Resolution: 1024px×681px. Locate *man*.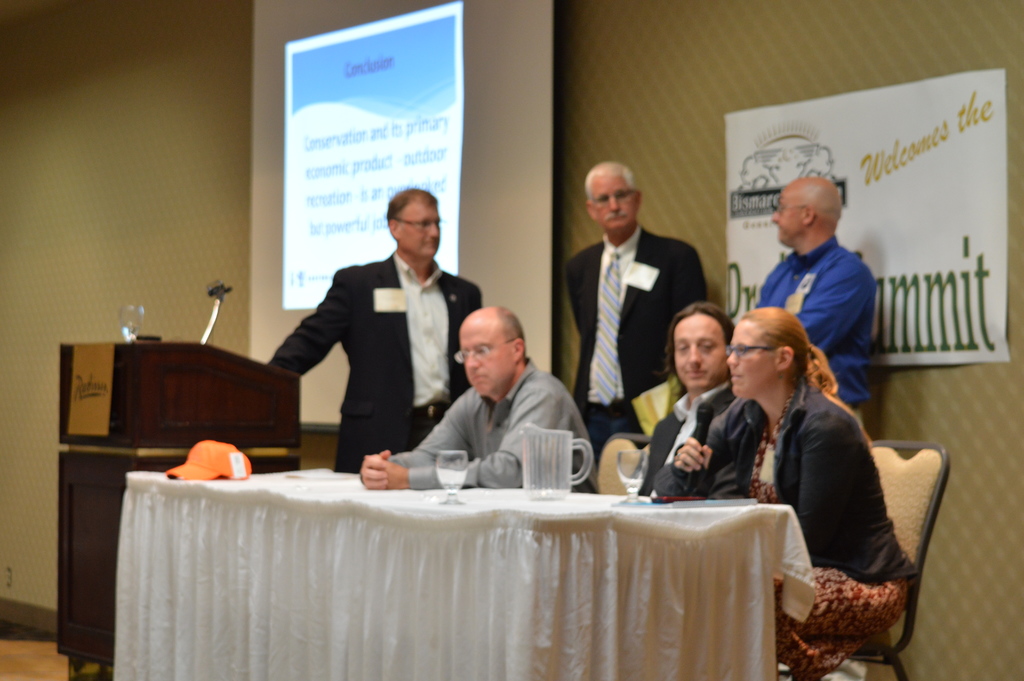
Rect(355, 303, 600, 498).
